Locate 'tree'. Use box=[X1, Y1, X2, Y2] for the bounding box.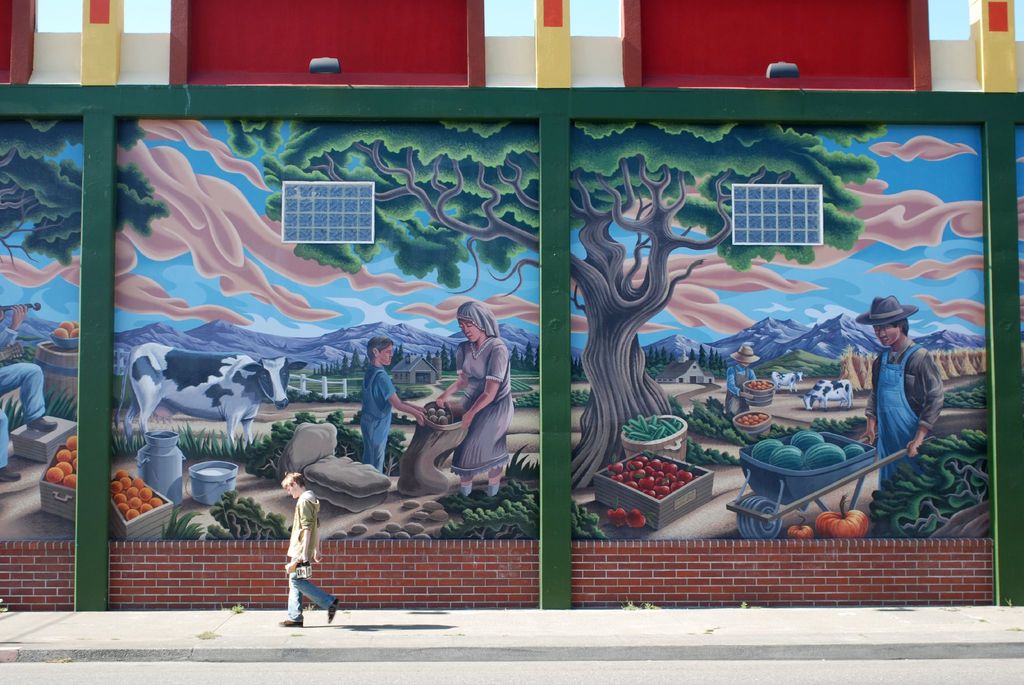
box=[338, 345, 360, 374].
